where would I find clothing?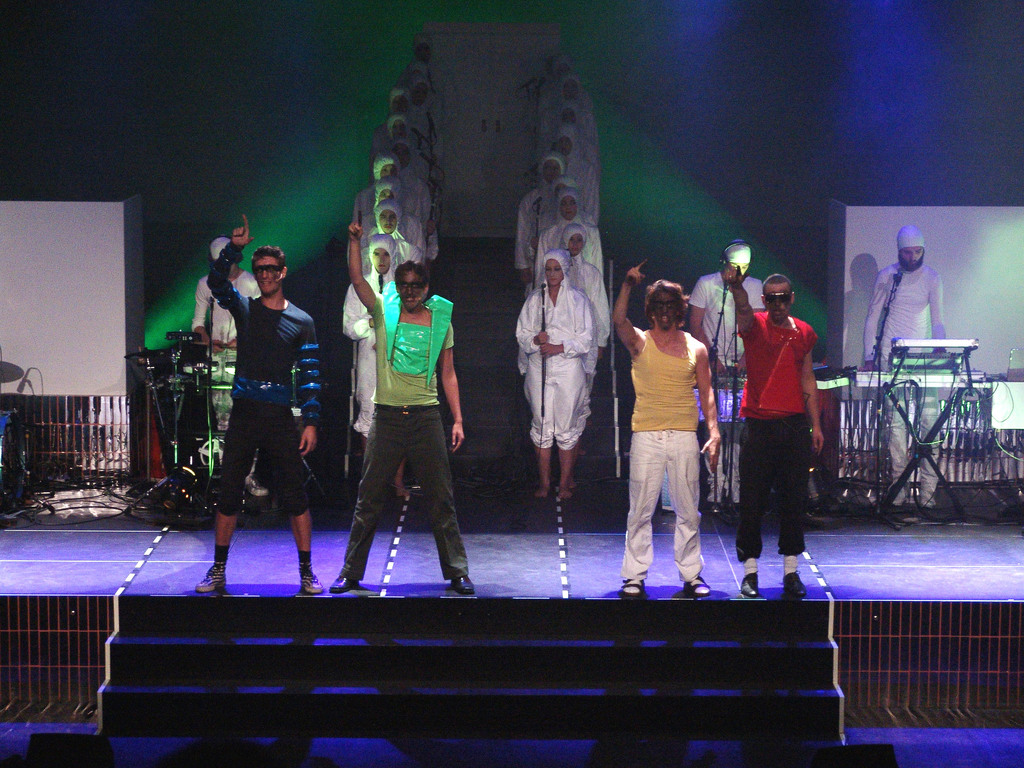
At x1=198 y1=237 x2=327 y2=522.
